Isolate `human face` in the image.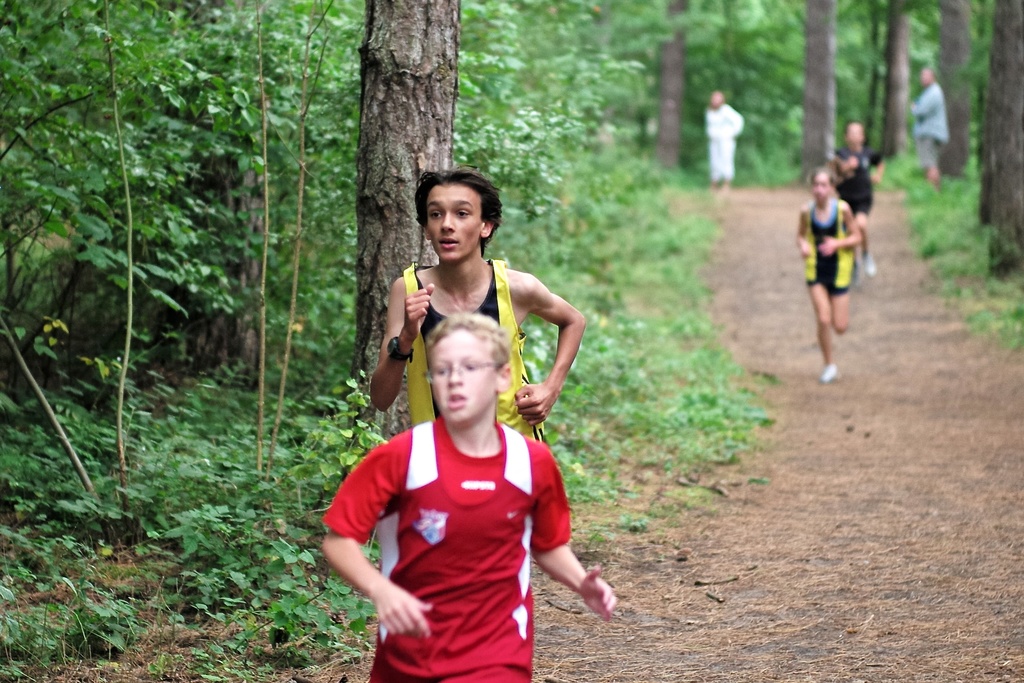
Isolated region: select_region(808, 172, 828, 195).
